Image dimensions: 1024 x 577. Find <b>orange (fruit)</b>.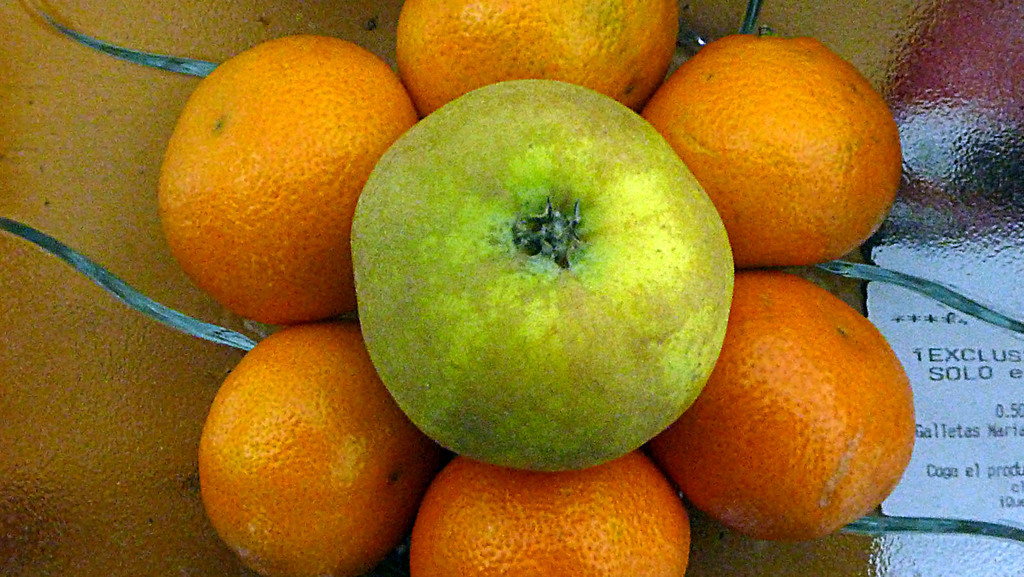
(641, 41, 911, 260).
